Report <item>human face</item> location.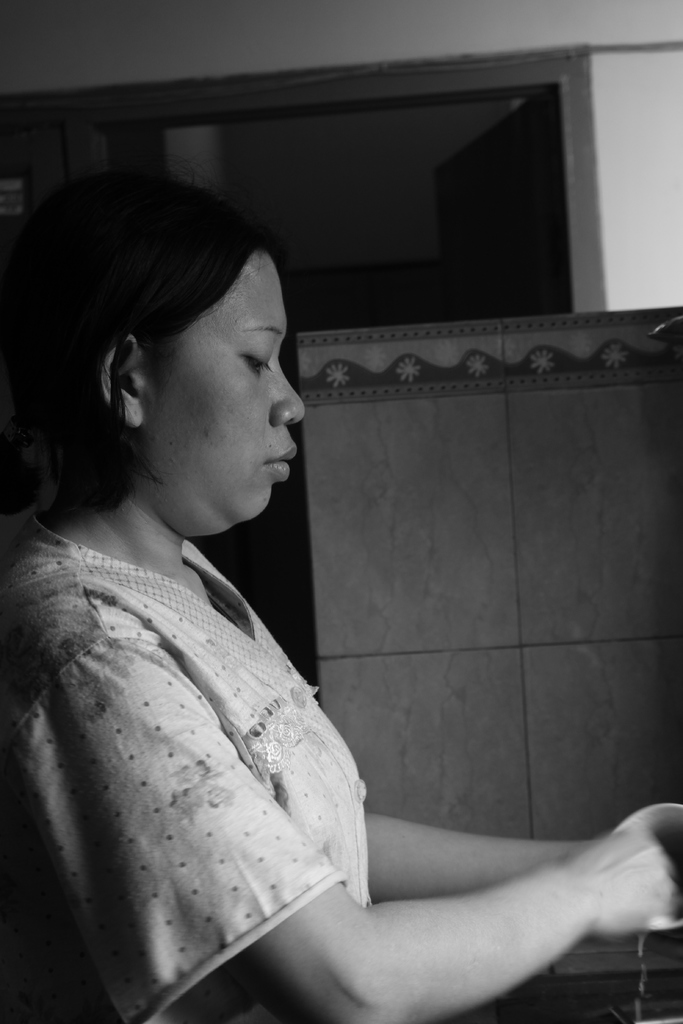
Report: crop(148, 253, 300, 515).
